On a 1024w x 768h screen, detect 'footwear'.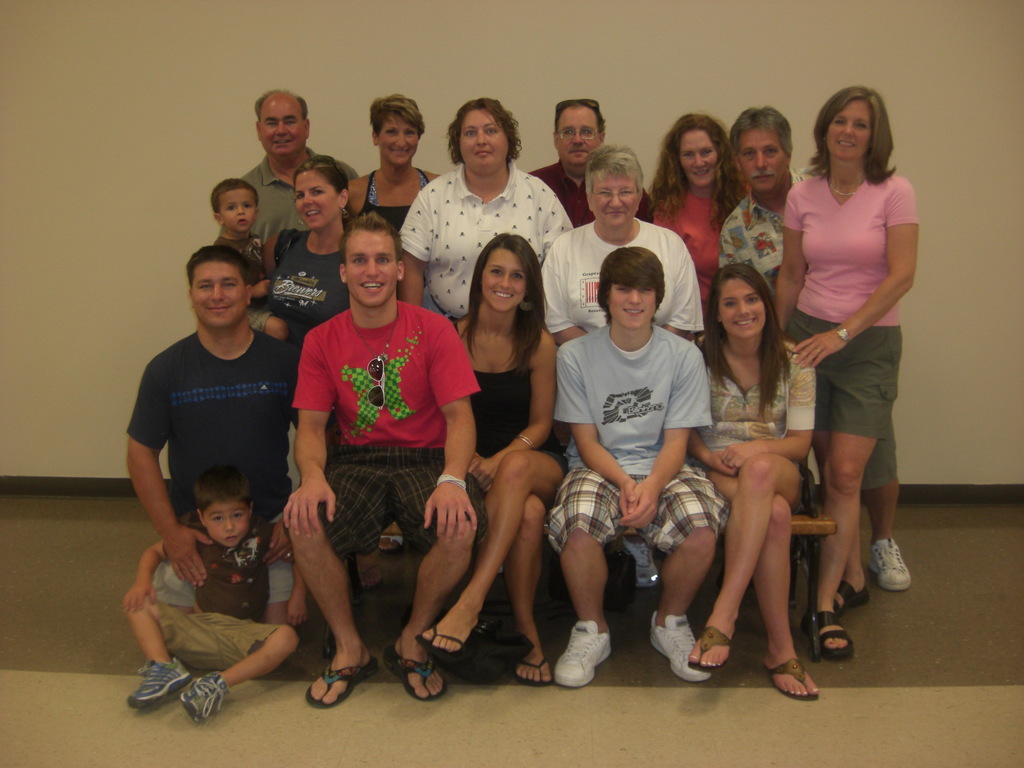
{"left": 513, "top": 657, "right": 557, "bottom": 685}.
